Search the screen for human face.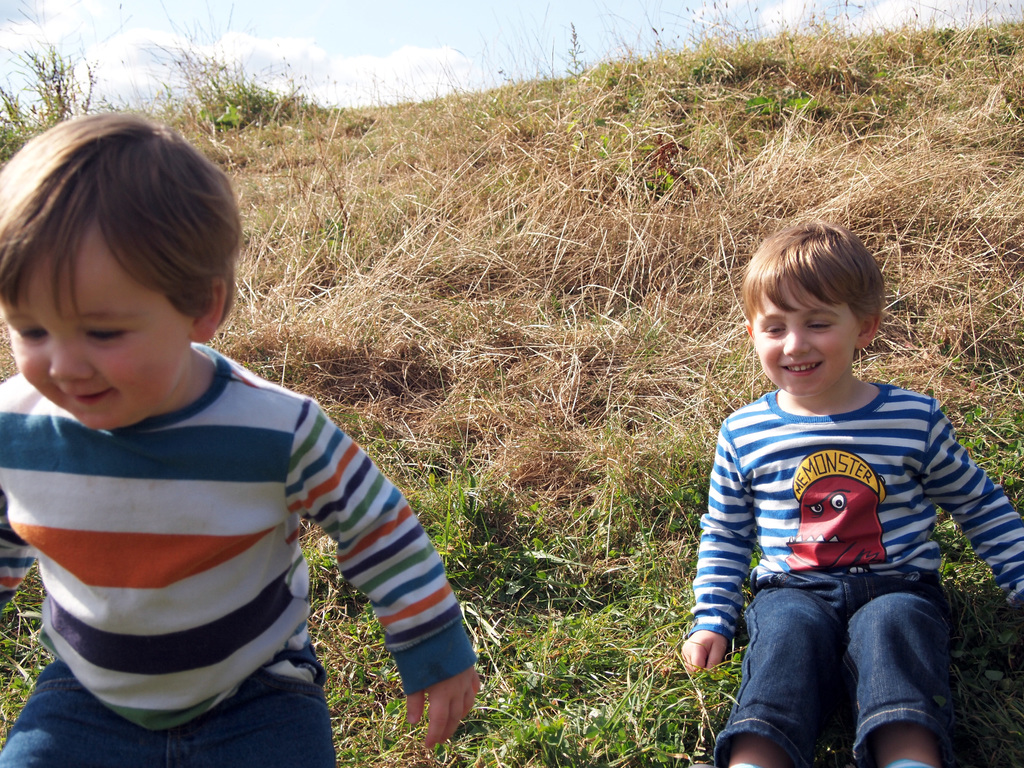
Found at 751:273:856:393.
